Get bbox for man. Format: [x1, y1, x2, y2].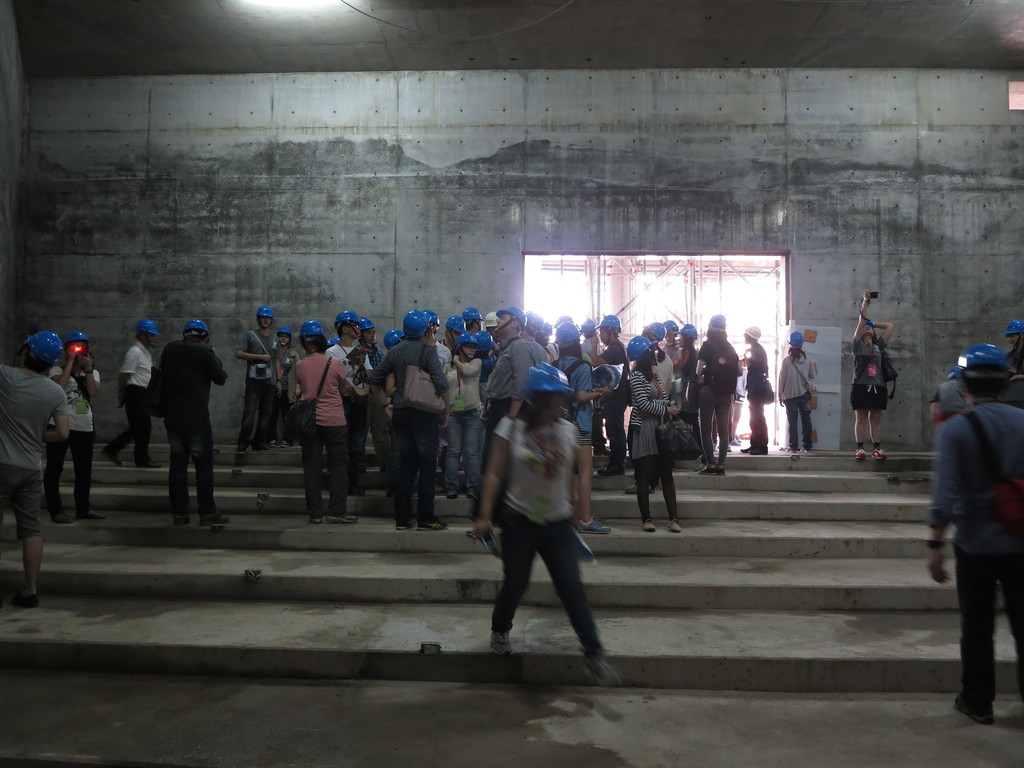
[484, 305, 527, 525].
